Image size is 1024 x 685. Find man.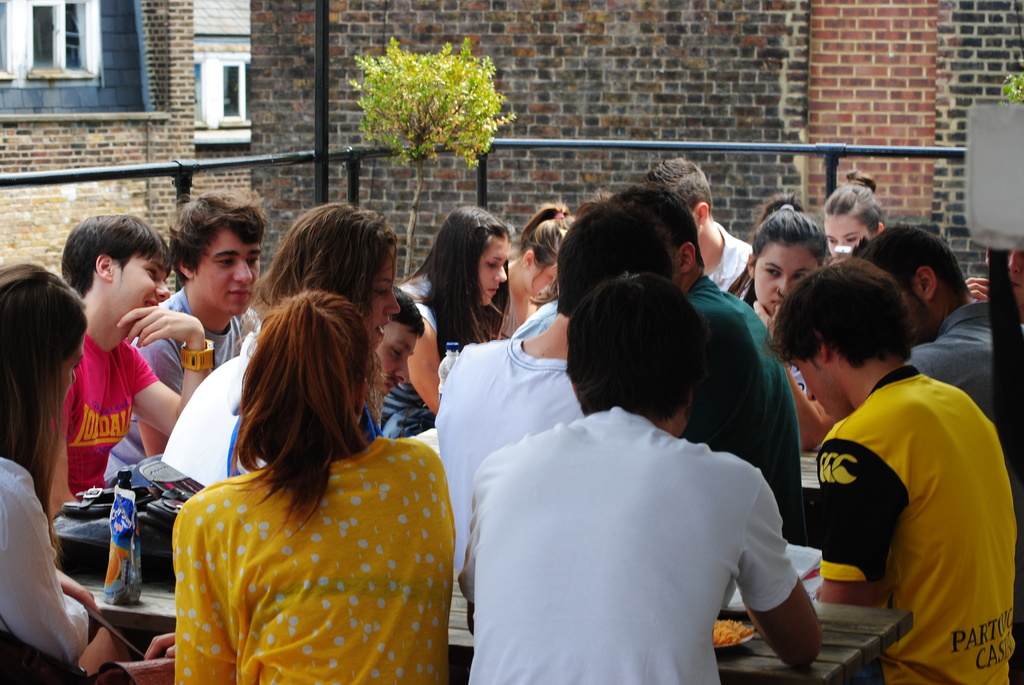
Rect(458, 271, 822, 684).
